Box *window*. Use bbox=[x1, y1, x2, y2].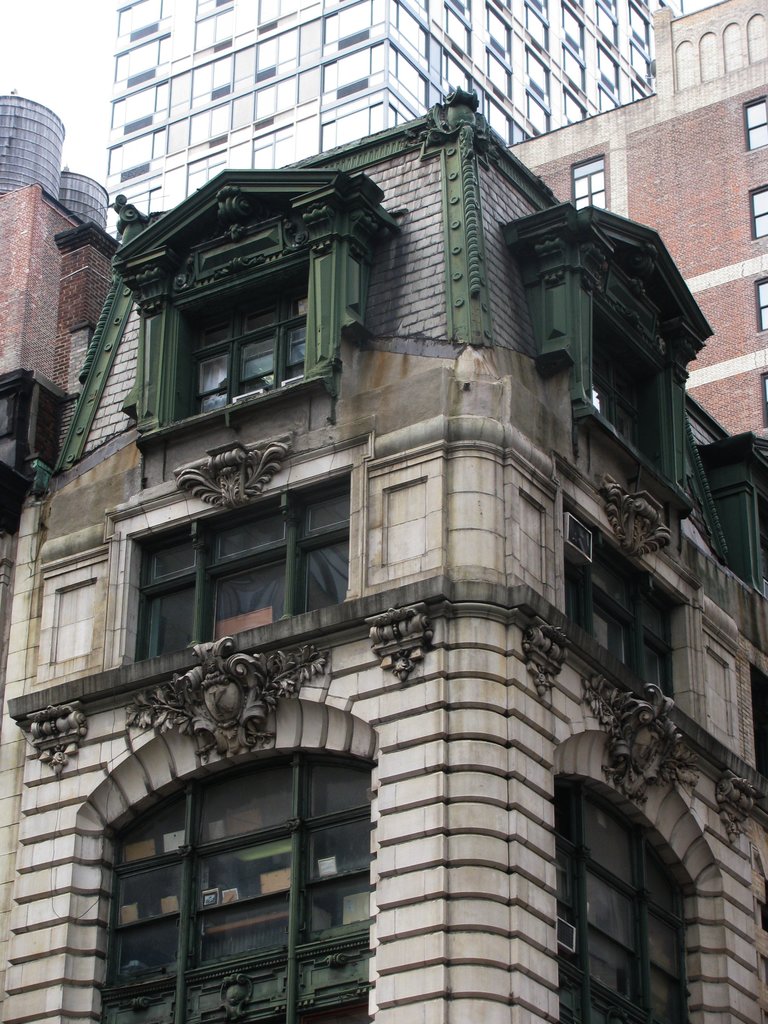
bbox=[574, 153, 607, 207].
